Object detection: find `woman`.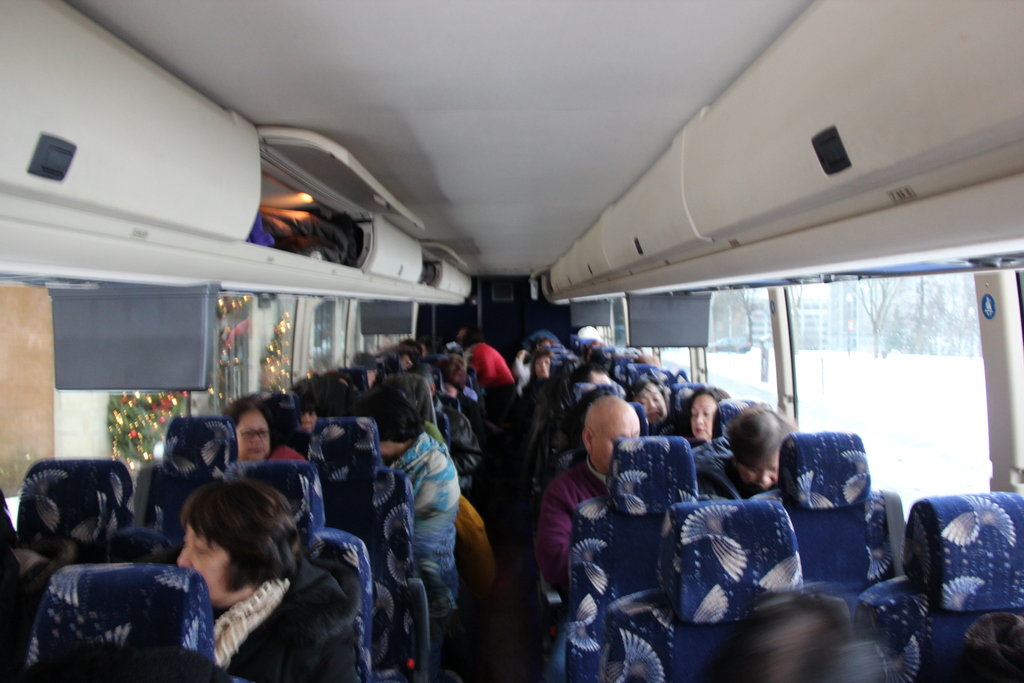
620 379 674 434.
